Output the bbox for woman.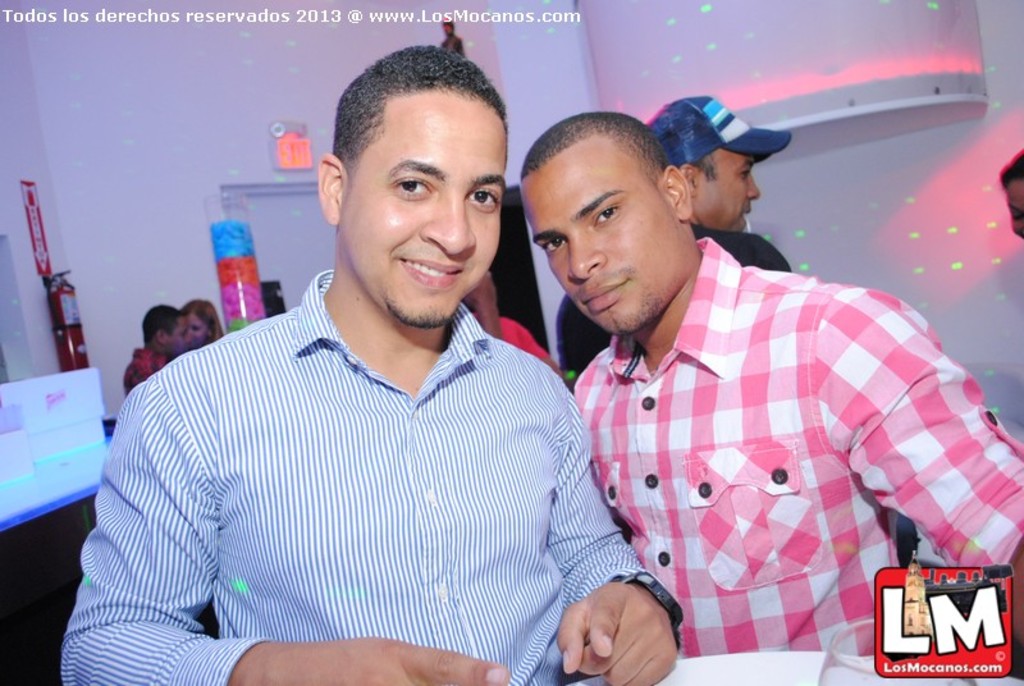
(179, 301, 229, 349).
